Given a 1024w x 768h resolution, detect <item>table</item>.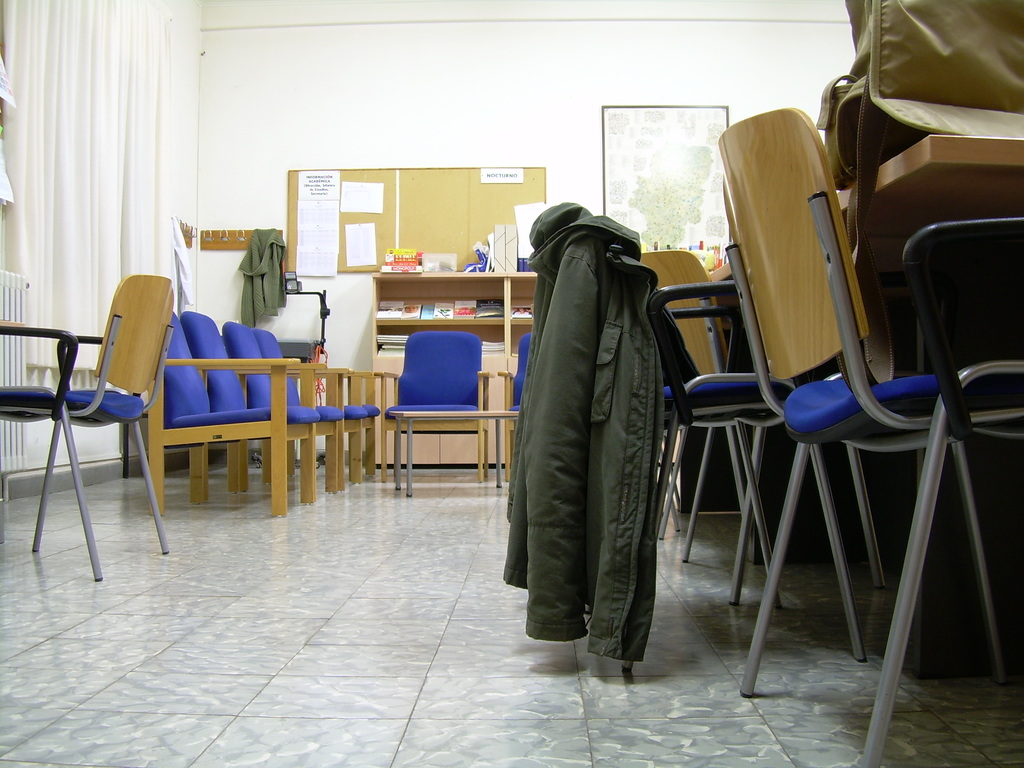
357,270,556,426.
